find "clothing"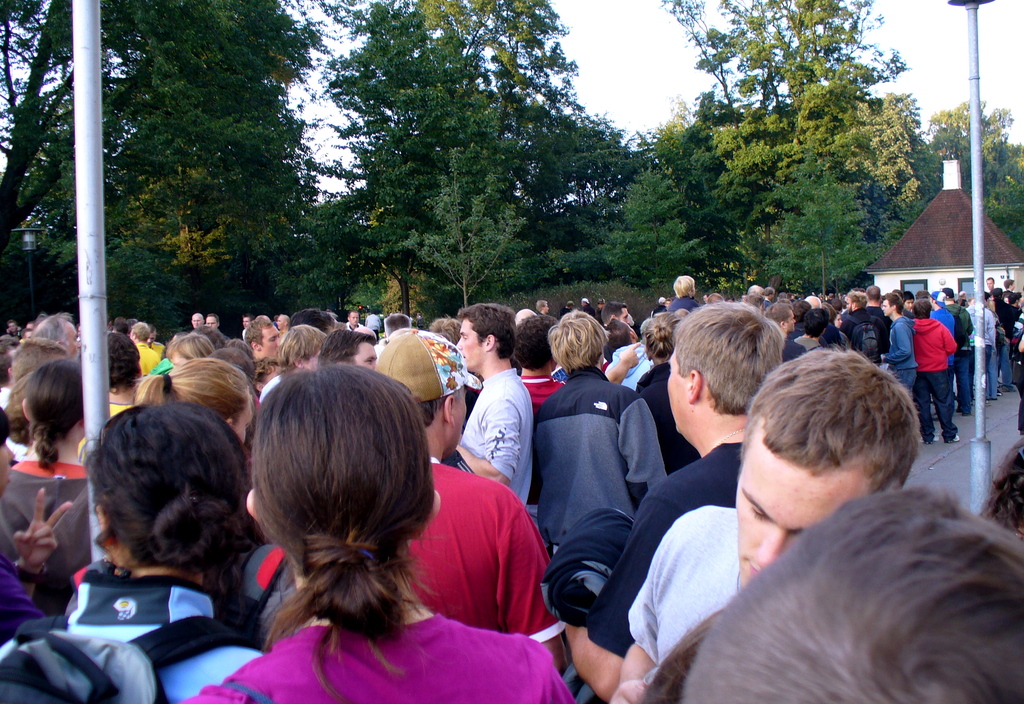
<region>796, 326, 822, 349</region>
